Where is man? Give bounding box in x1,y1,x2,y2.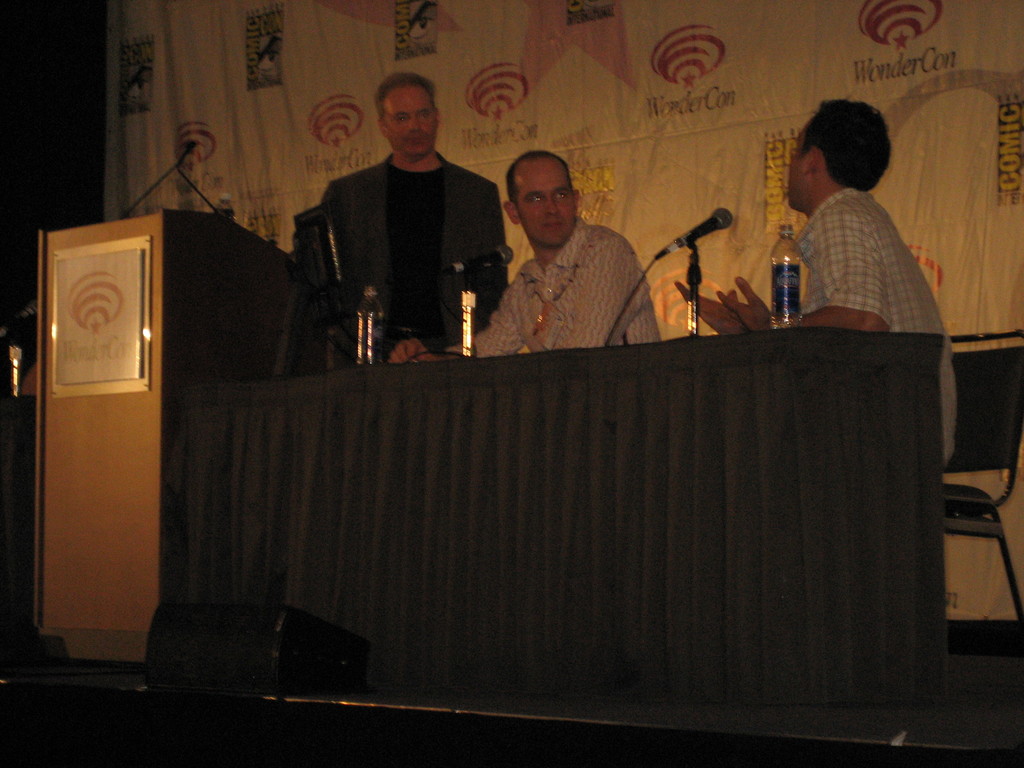
387,150,662,367.
